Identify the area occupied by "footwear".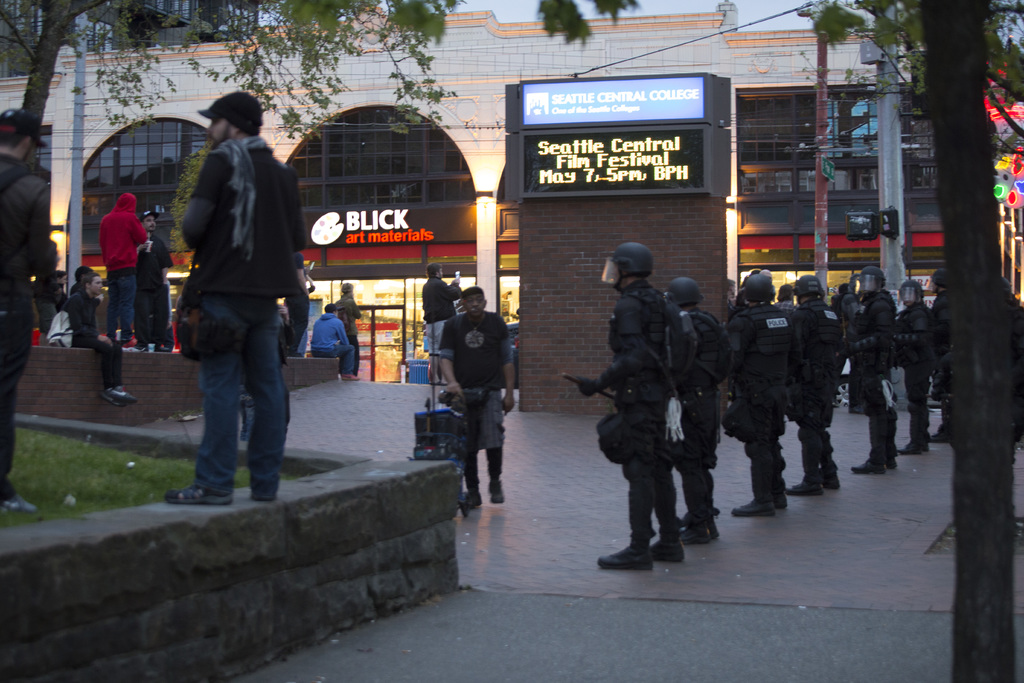
Area: locate(853, 461, 888, 475).
